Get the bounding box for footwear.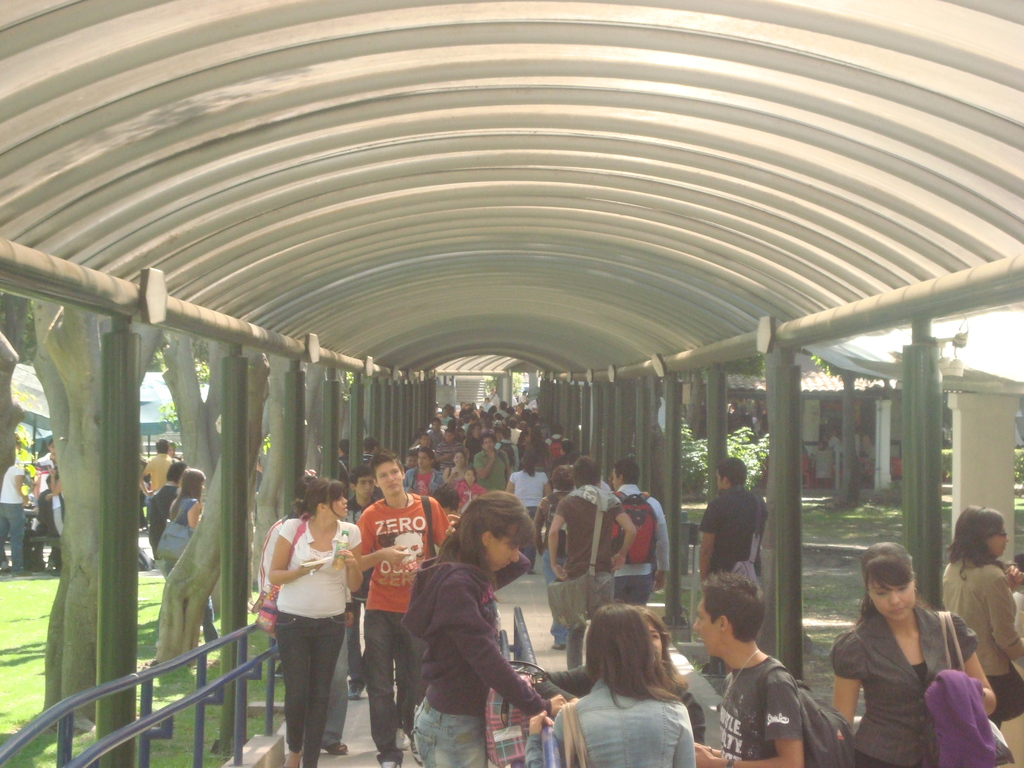
<box>51,565,60,575</box>.
